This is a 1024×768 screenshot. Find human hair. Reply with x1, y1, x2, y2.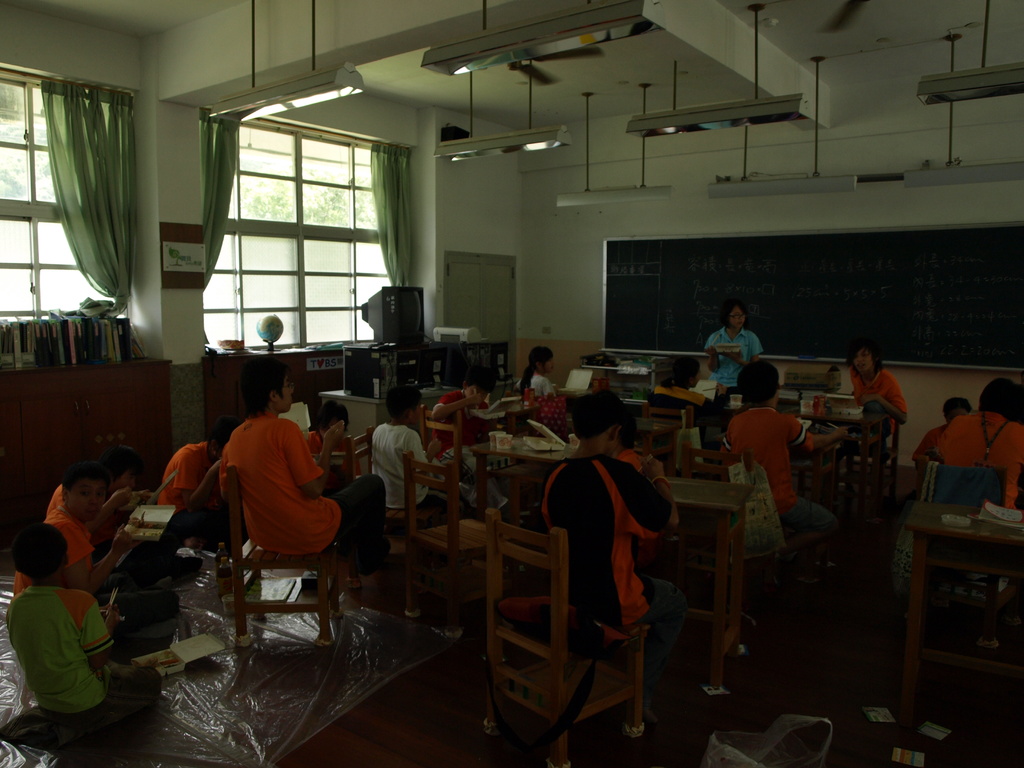
737, 360, 783, 404.
